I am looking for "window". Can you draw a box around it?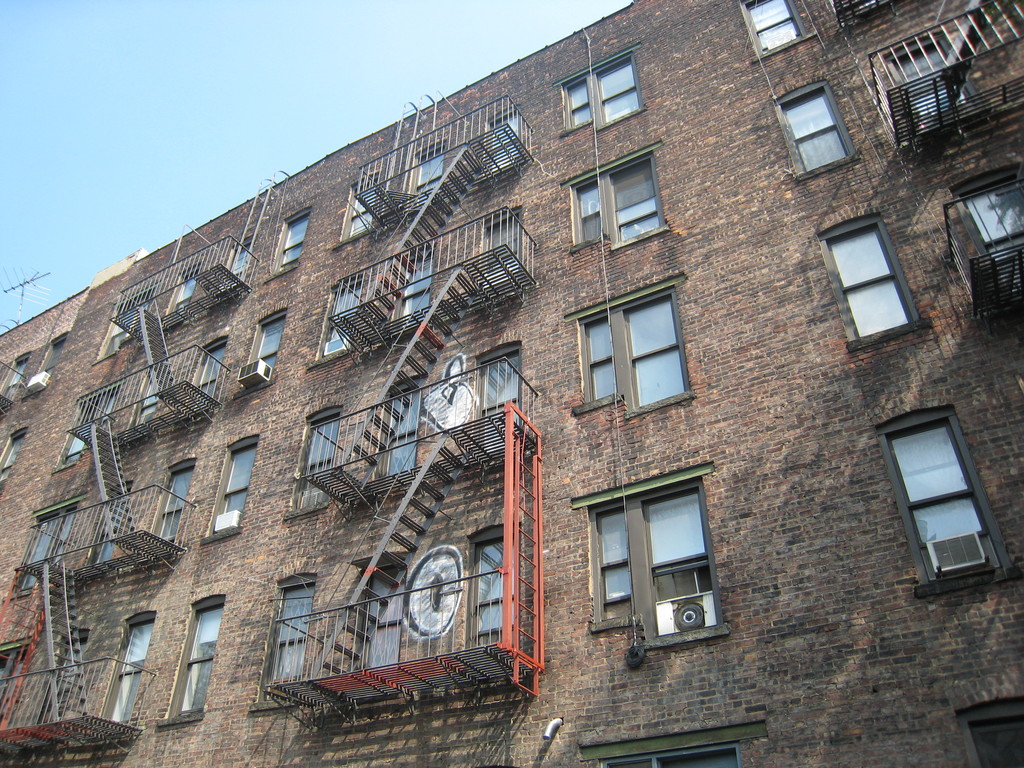
Sure, the bounding box is l=265, t=574, r=310, b=700.
